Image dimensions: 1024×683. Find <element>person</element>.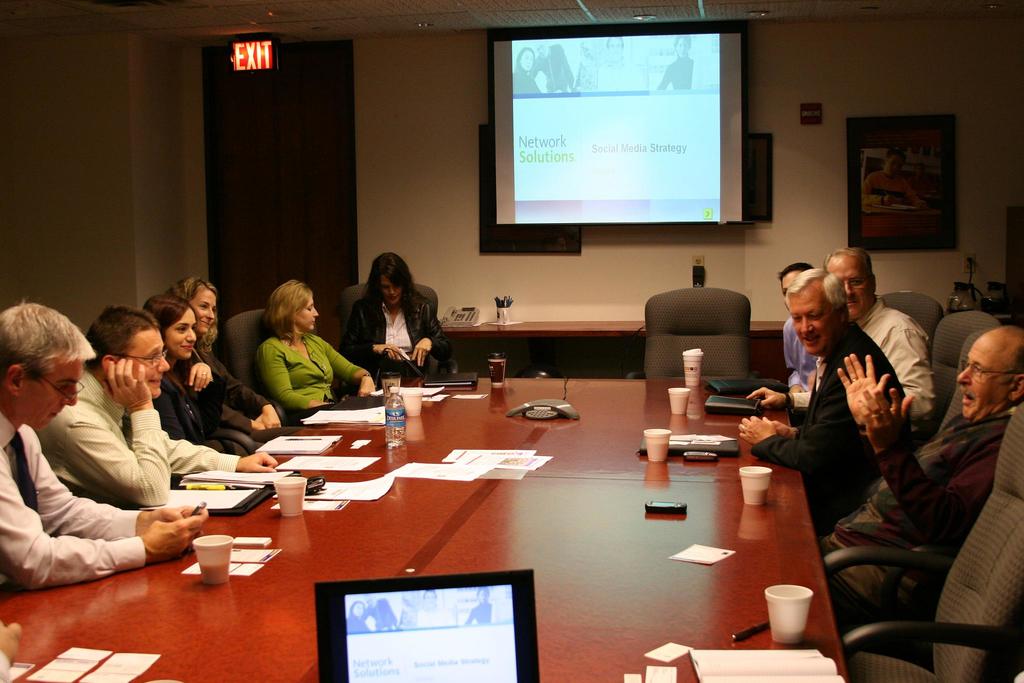
(0,295,211,594).
